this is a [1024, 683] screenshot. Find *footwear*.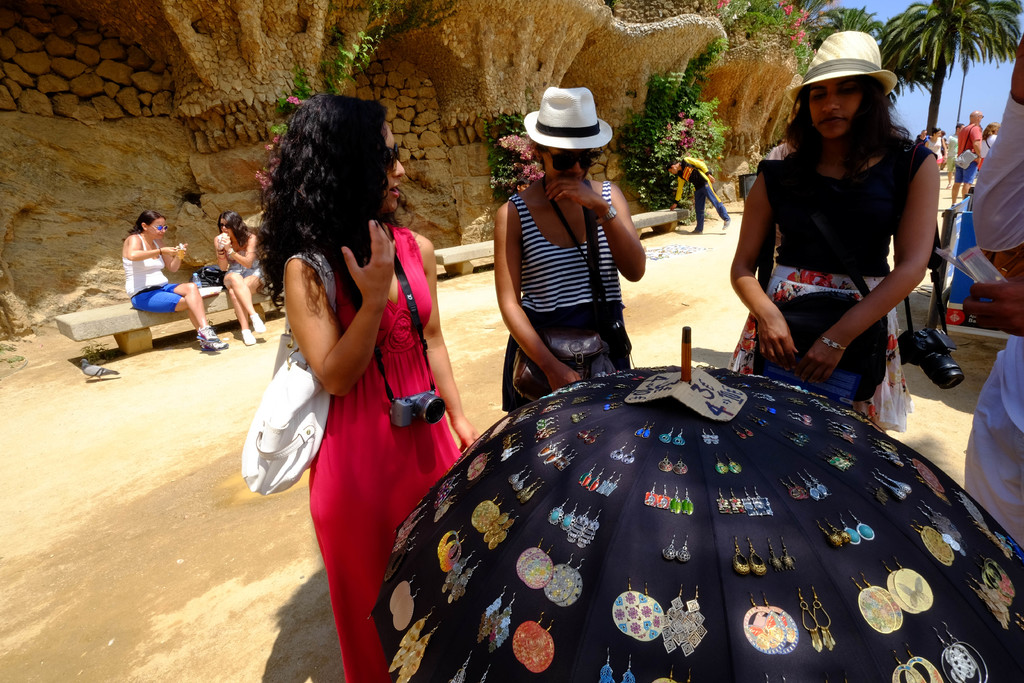
Bounding box: 198,334,209,349.
